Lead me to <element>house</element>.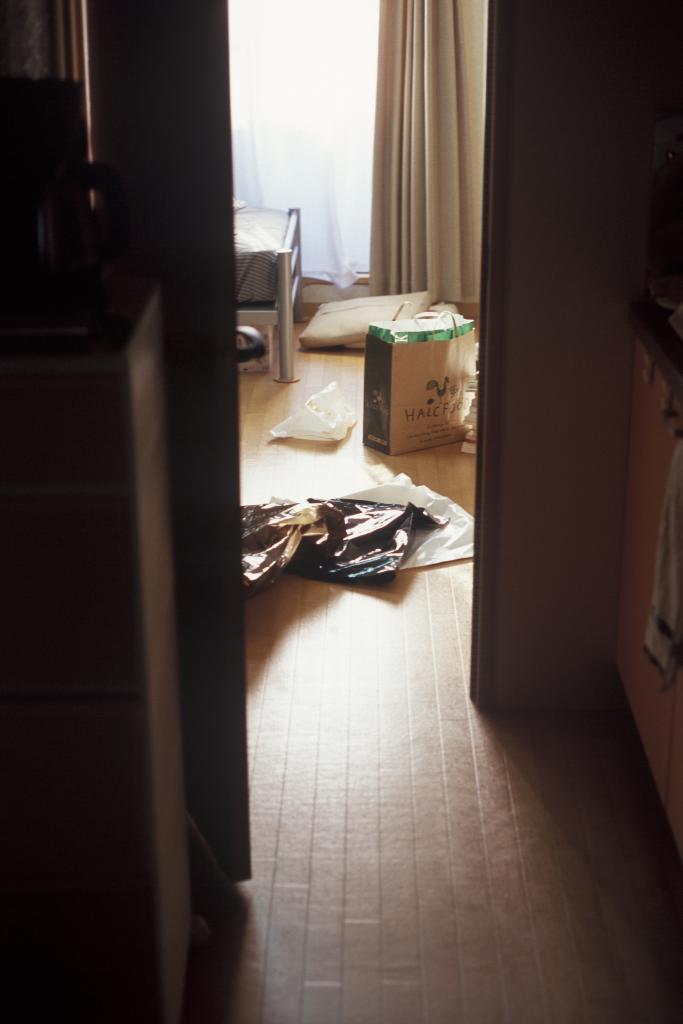
Lead to [43, 24, 622, 1023].
